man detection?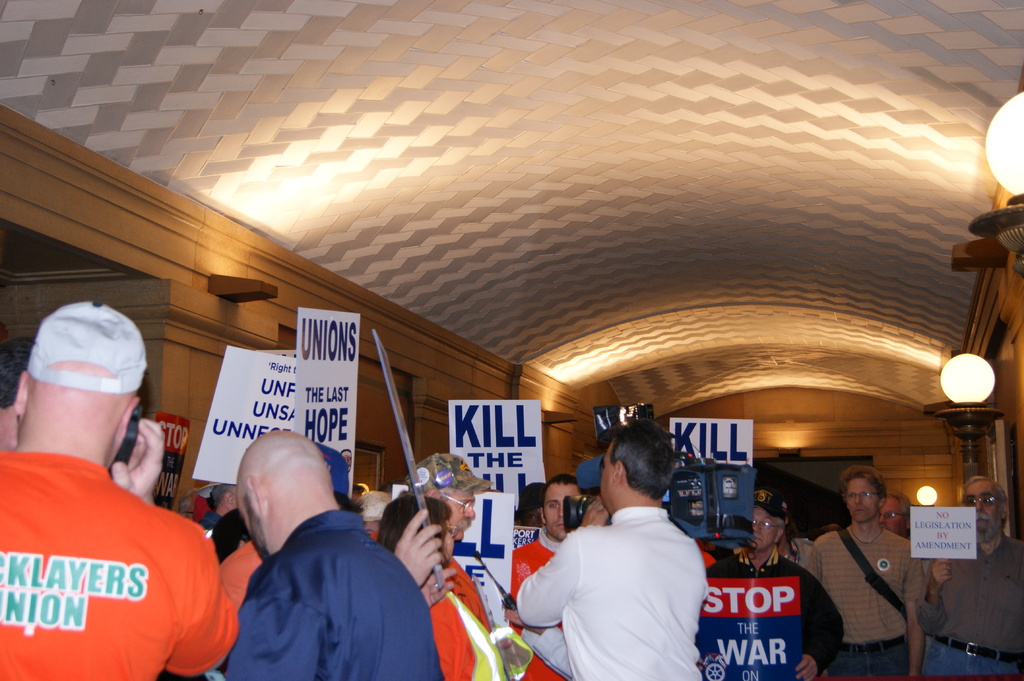
l=918, t=470, r=1023, b=680
